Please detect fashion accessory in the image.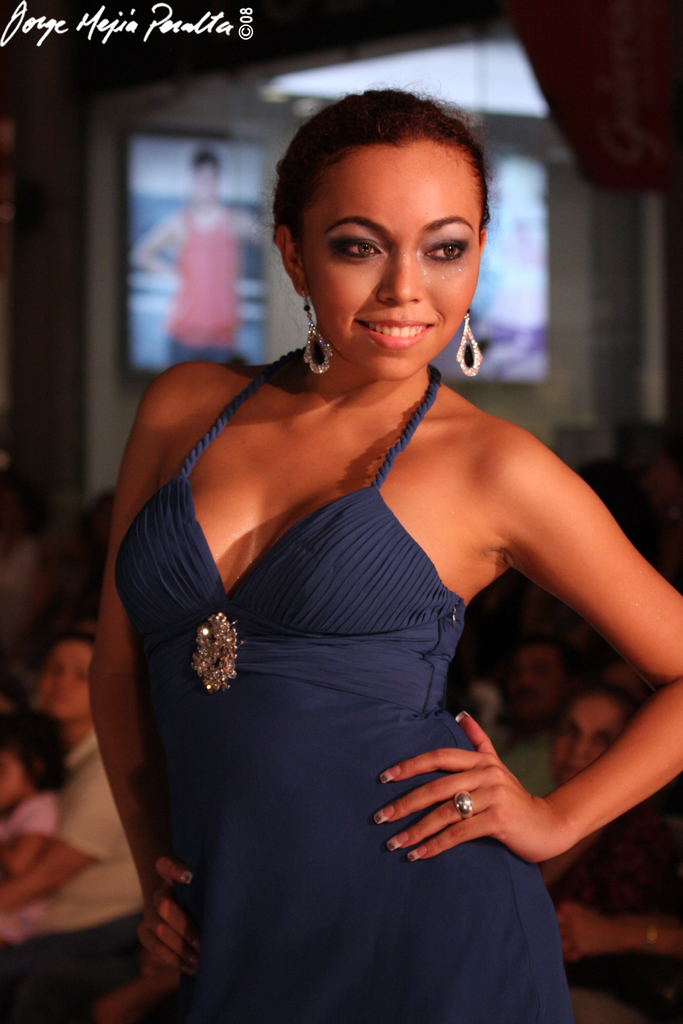
(left=453, top=307, right=481, bottom=379).
